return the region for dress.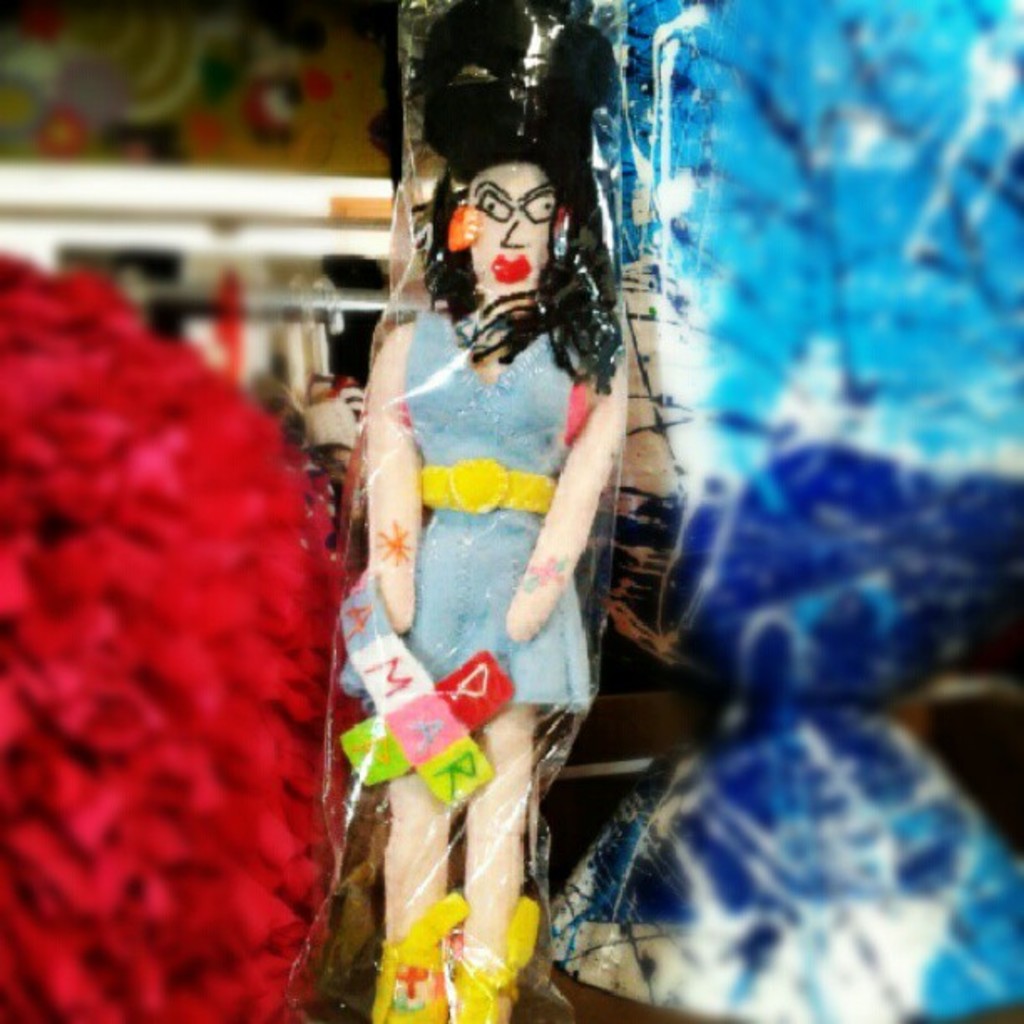
[x1=320, y1=294, x2=606, y2=723].
